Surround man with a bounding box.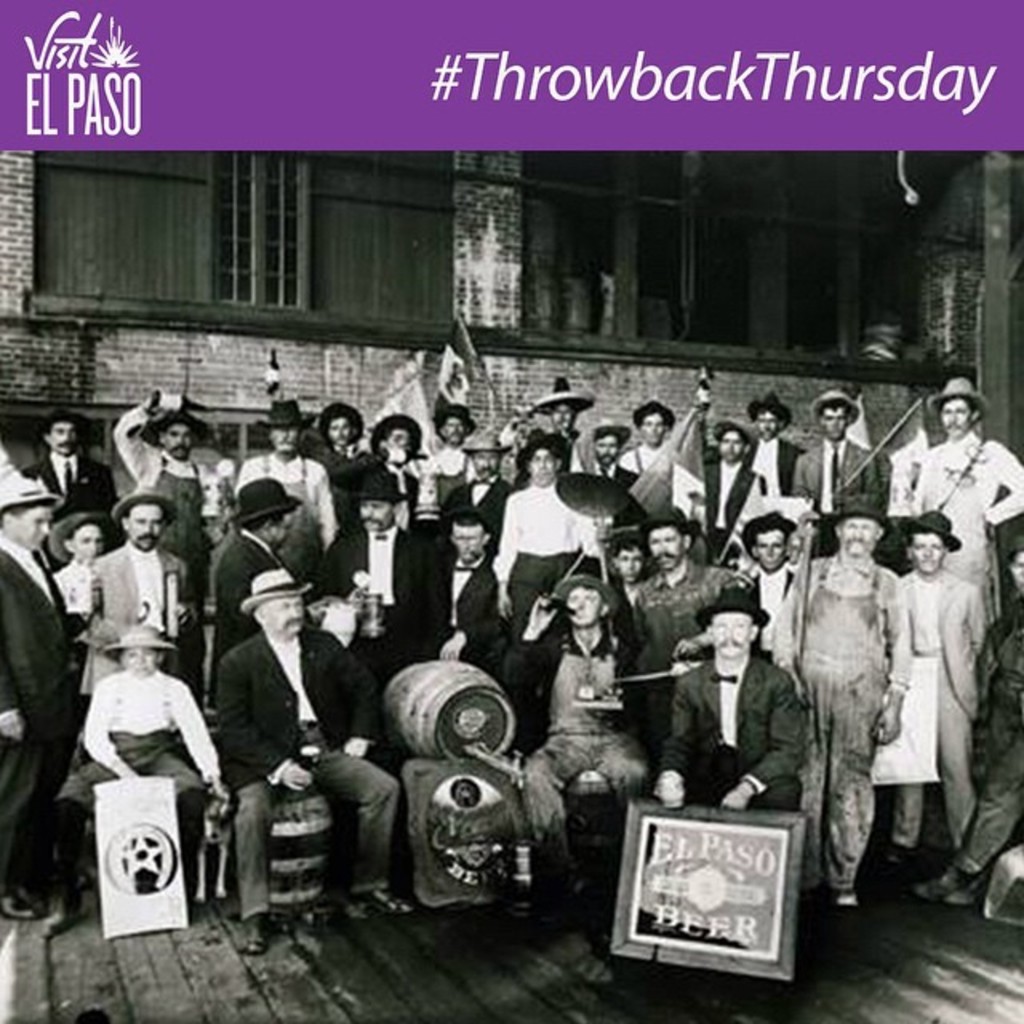
<bbox>746, 416, 803, 501</bbox>.
